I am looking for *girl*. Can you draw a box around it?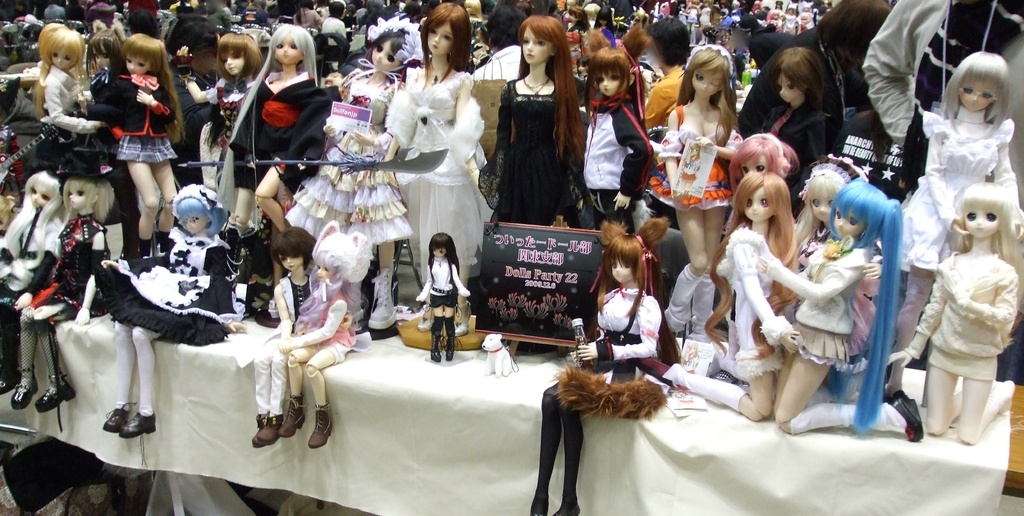
Sure, the bounding box is [x1=488, y1=6, x2=582, y2=229].
